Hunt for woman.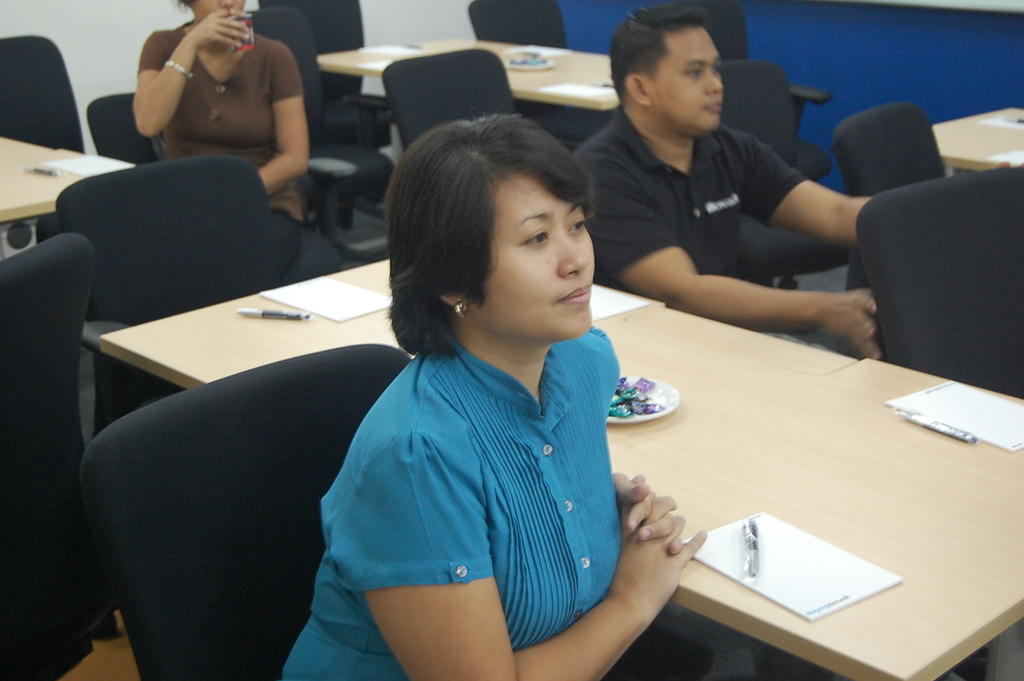
Hunted down at crop(257, 83, 700, 680).
